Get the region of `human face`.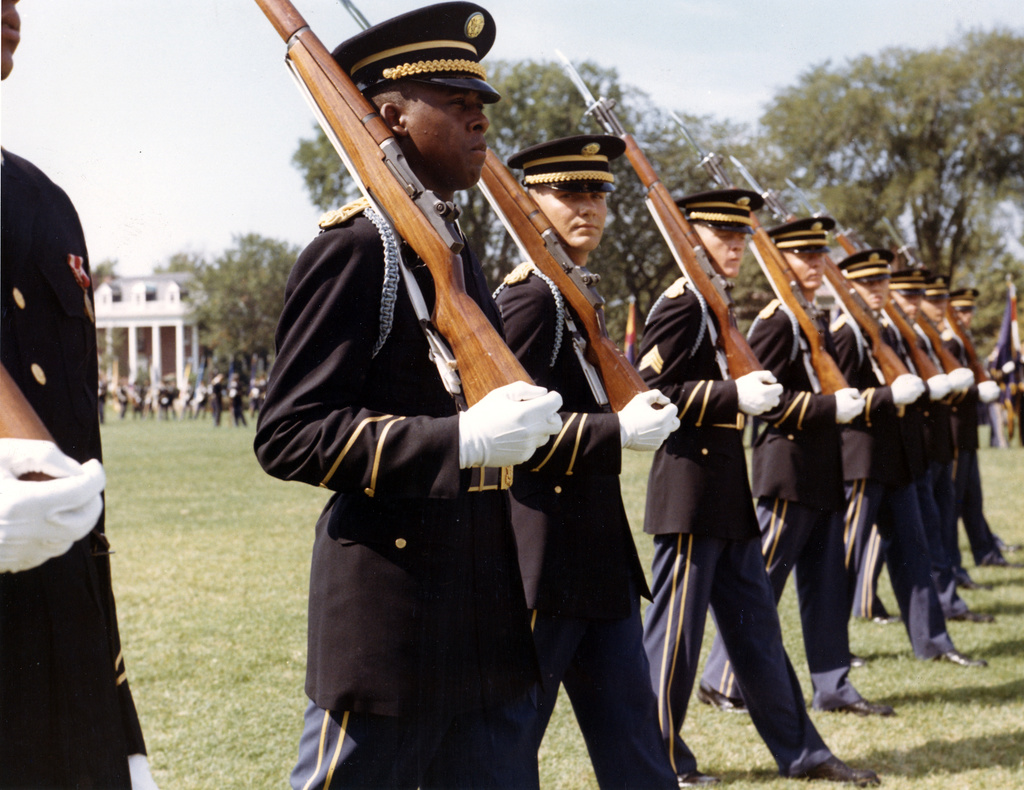
701/232/748/278.
